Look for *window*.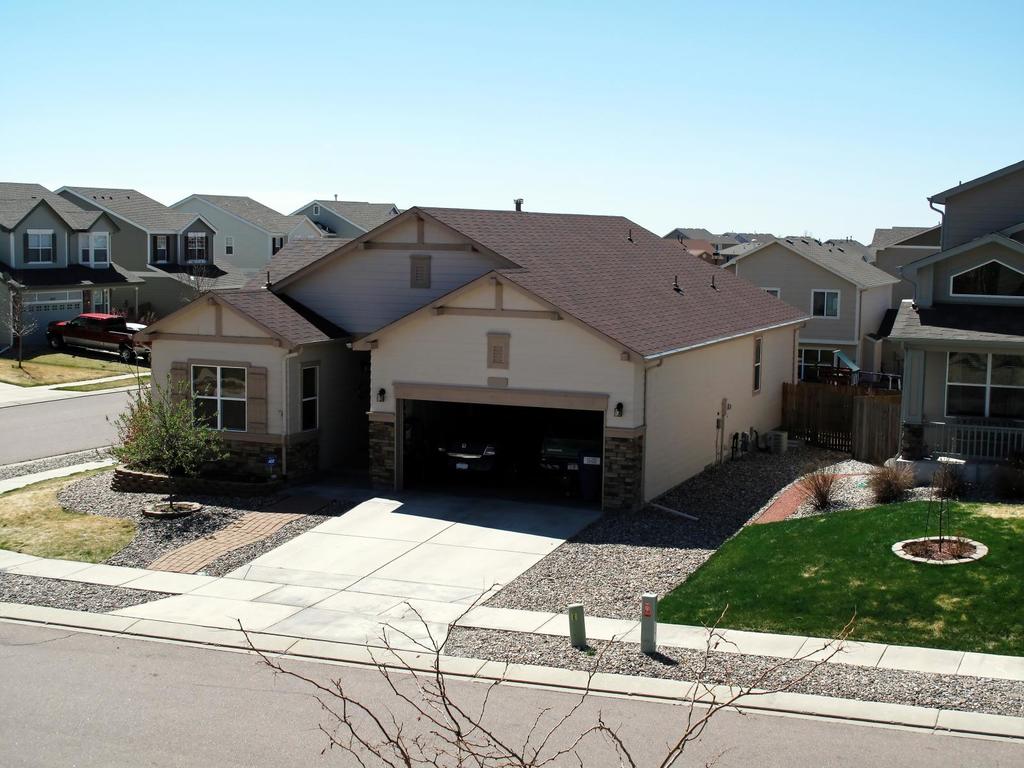
Found: (153, 236, 170, 269).
